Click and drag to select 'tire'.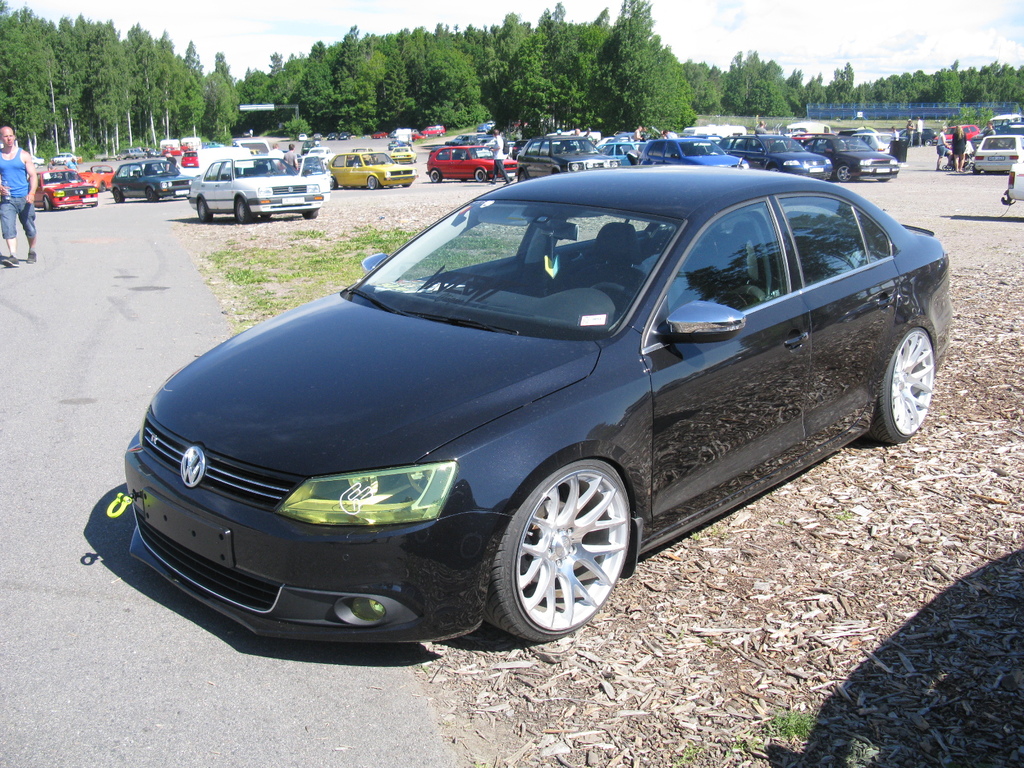
Selection: box=[836, 163, 850, 184].
